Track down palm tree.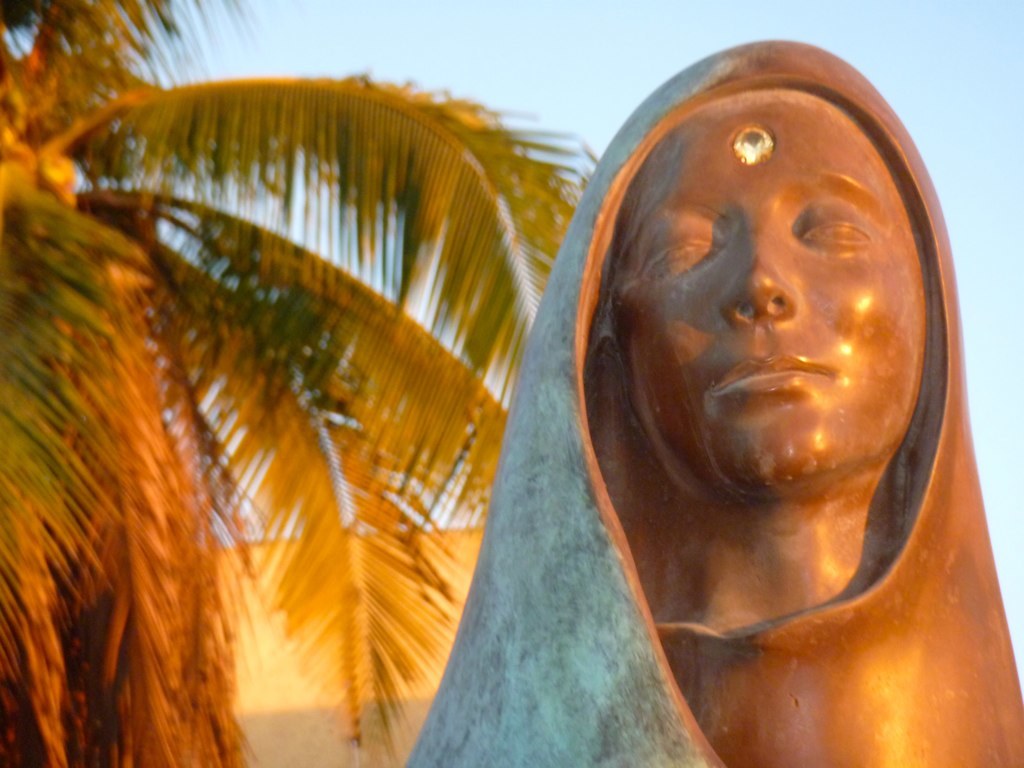
Tracked to [0, 0, 608, 767].
